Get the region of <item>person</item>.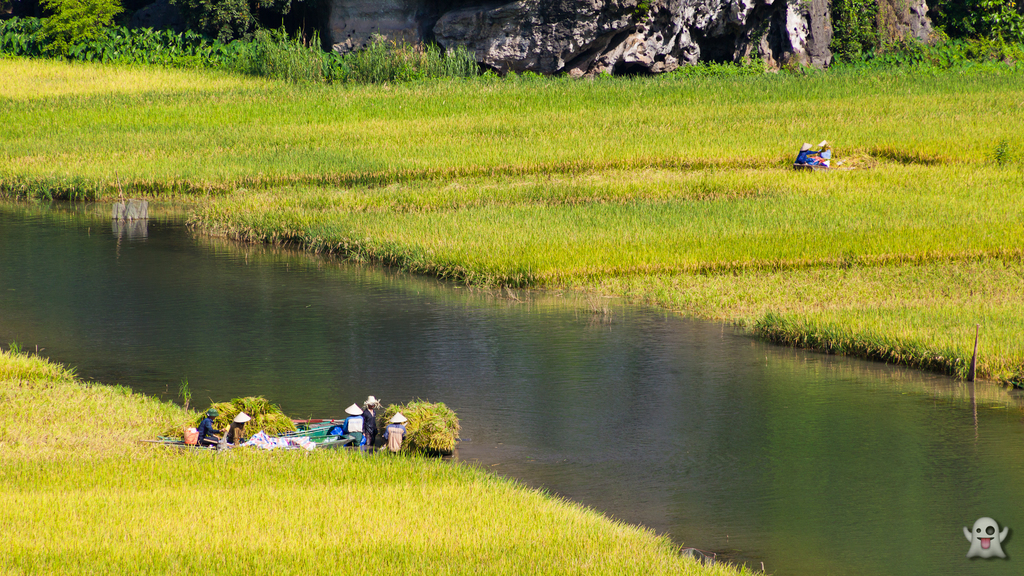
bbox(194, 412, 215, 449).
